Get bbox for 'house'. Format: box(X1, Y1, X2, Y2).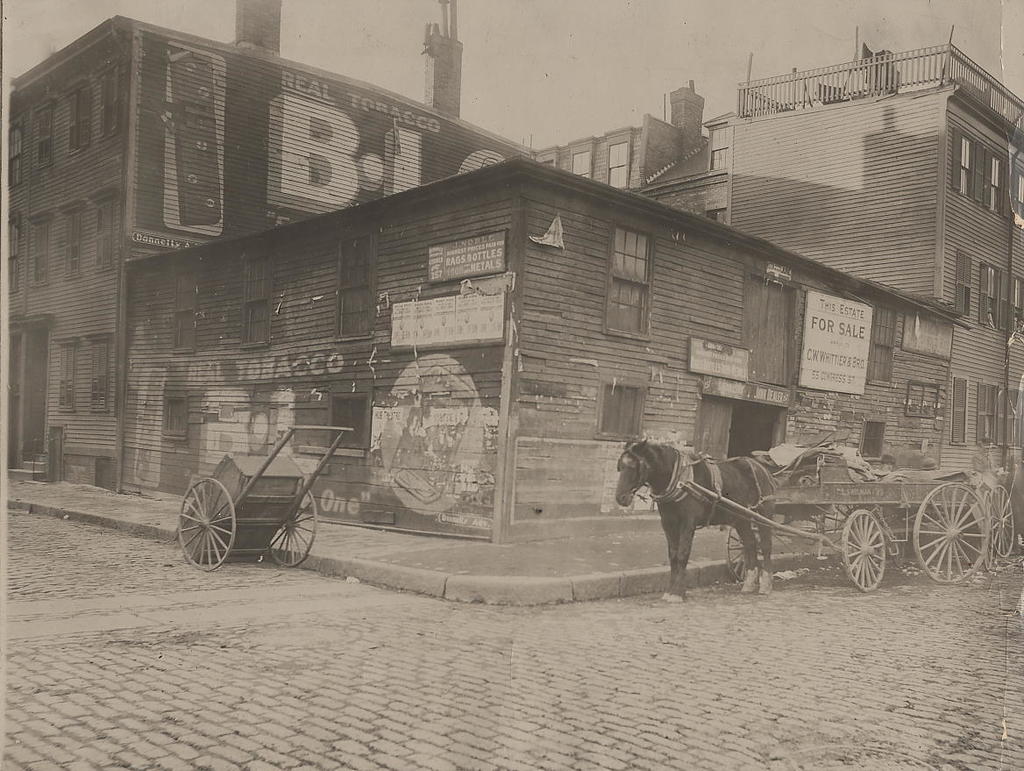
box(3, 1, 536, 493).
